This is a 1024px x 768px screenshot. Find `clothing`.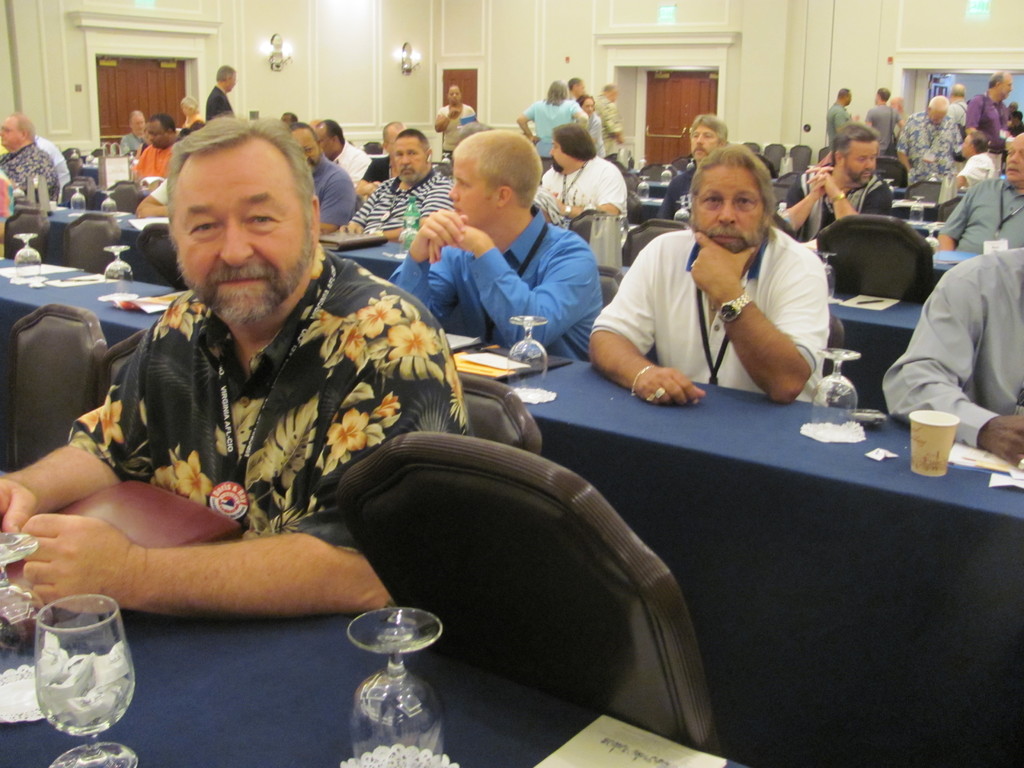
Bounding box: crop(116, 126, 154, 158).
